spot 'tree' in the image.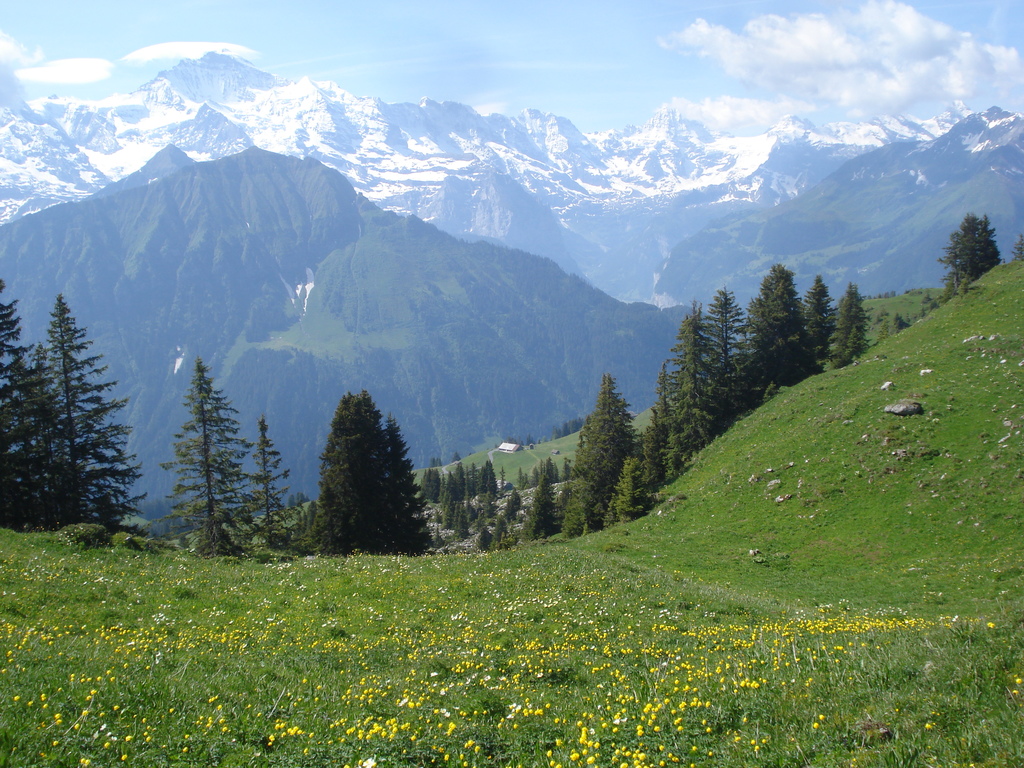
'tree' found at l=237, t=422, r=313, b=563.
